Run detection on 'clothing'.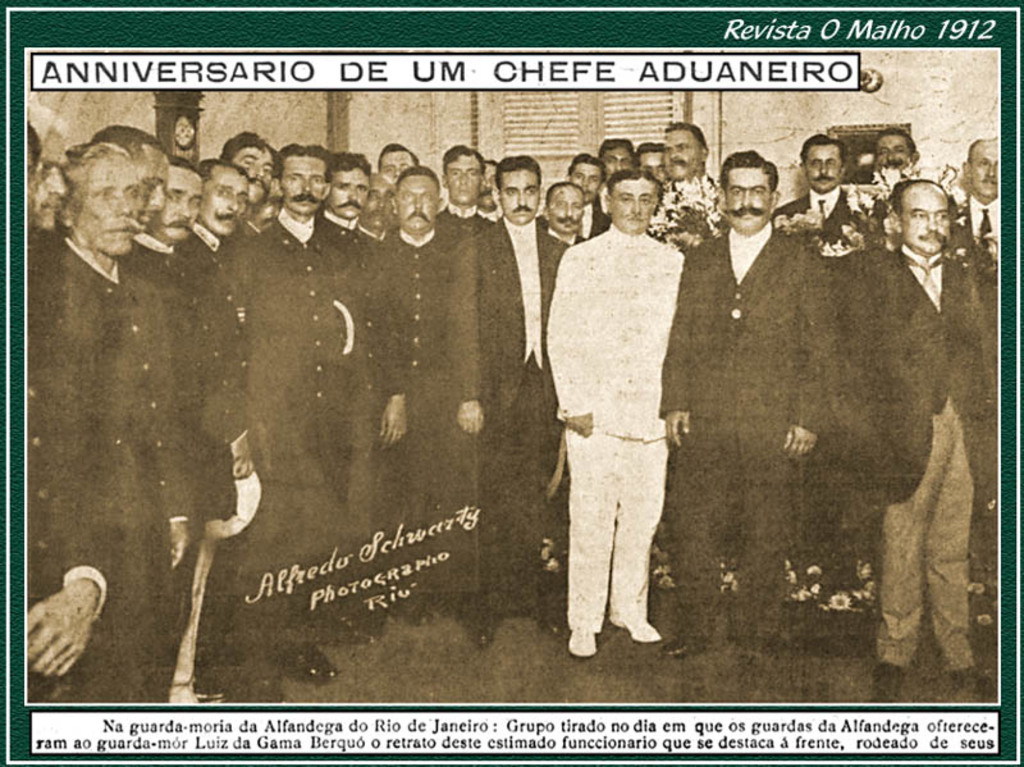
Result: 640:230:833:607.
